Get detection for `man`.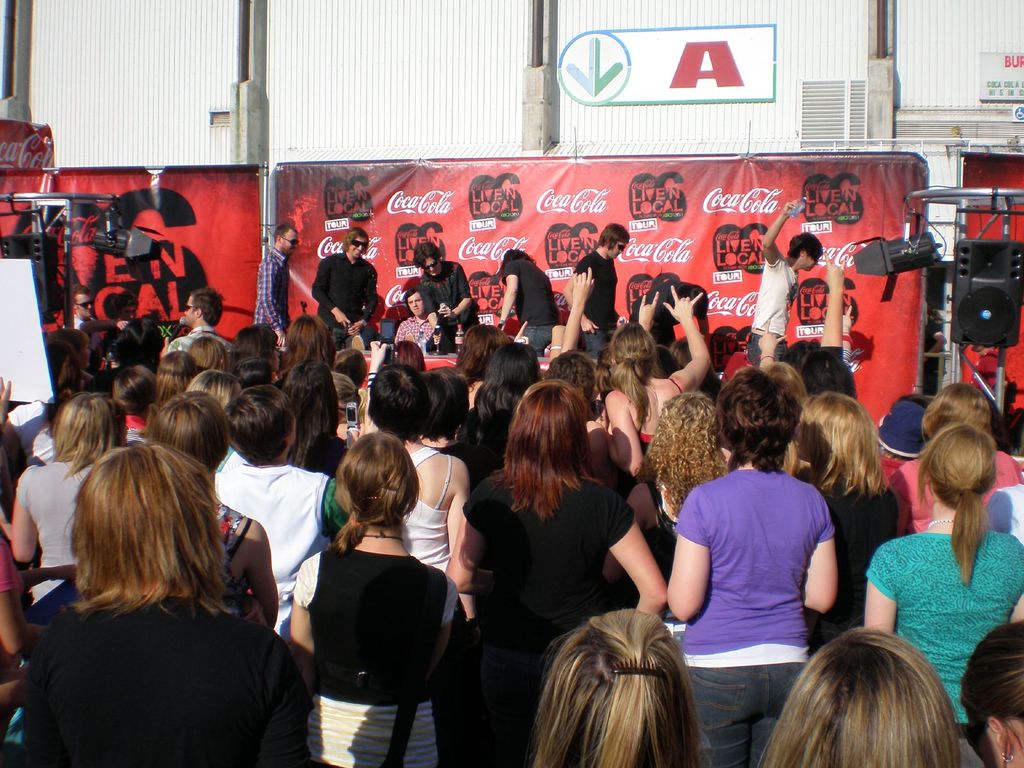
Detection: (255,225,301,340).
